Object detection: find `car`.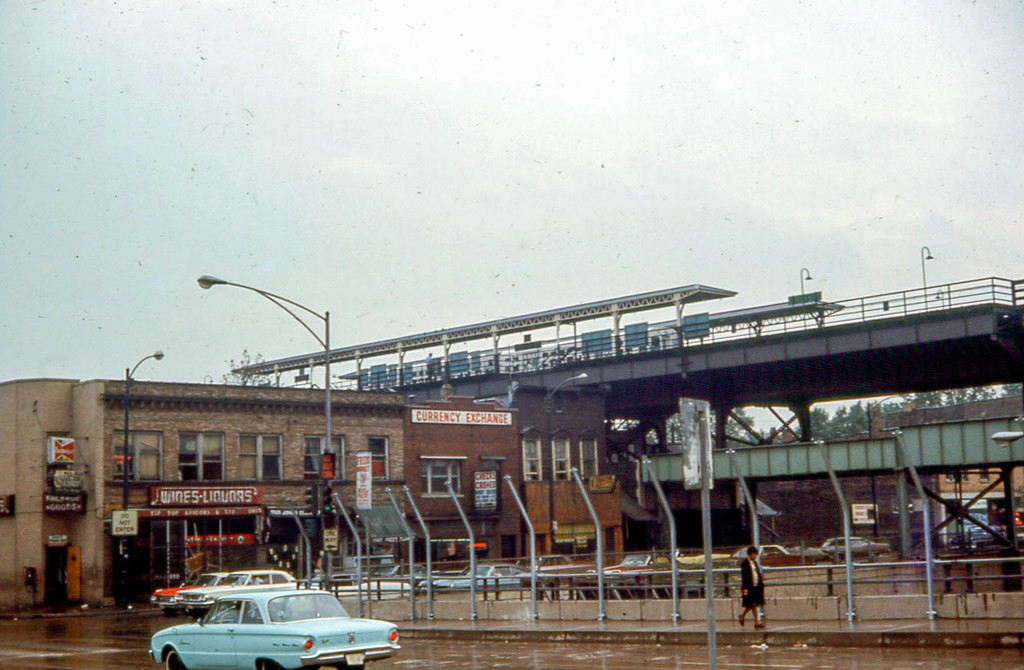
x1=419 y1=562 x2=520 y2=589.
